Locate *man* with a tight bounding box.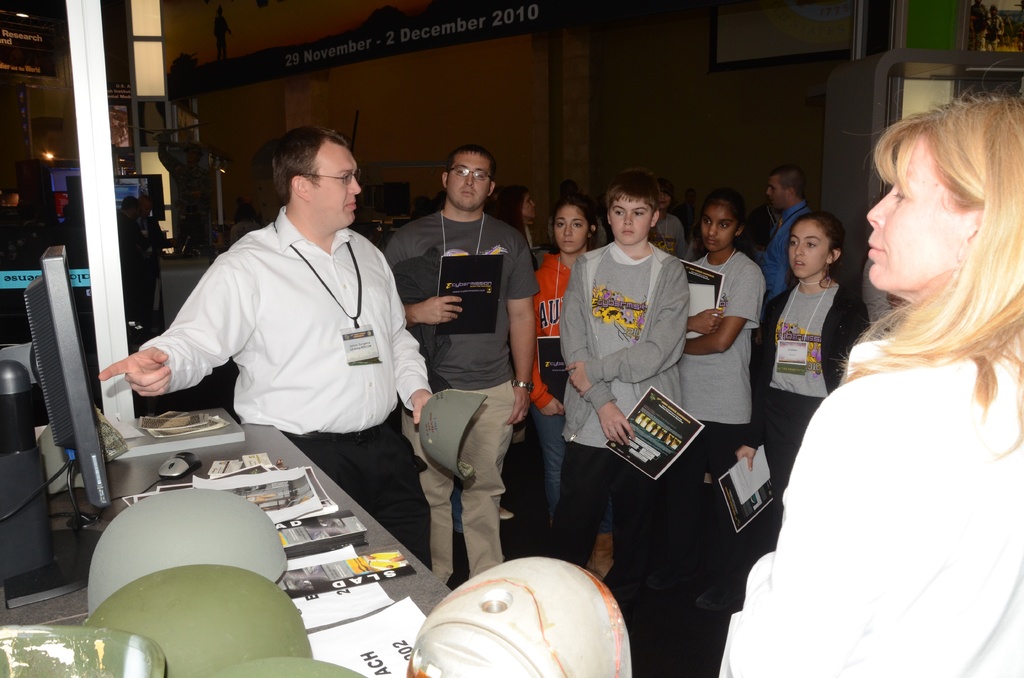
[left=100, top=122, right=434, bottom=574].
